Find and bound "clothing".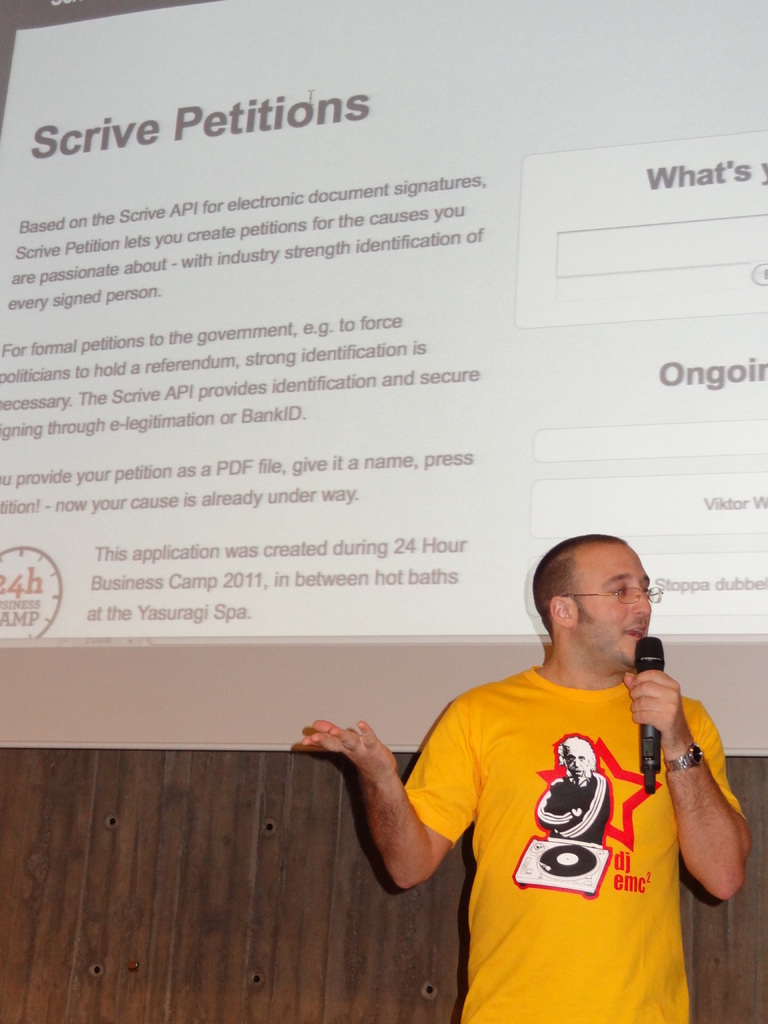
Bound: 369,513,759,1023.
